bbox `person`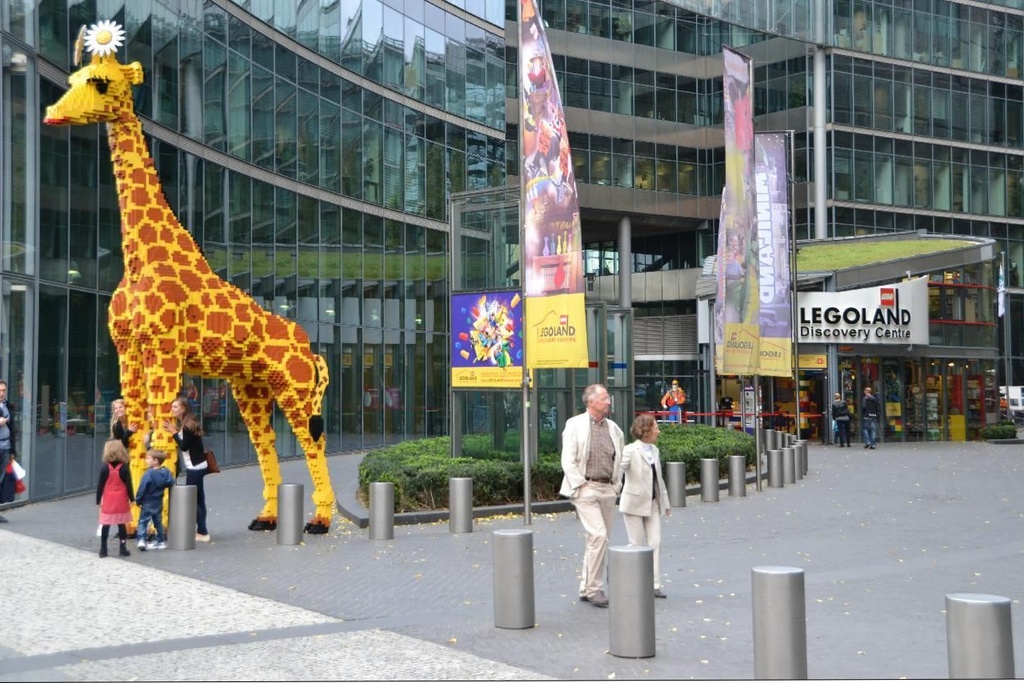
<box>0,382,16,524</box>
